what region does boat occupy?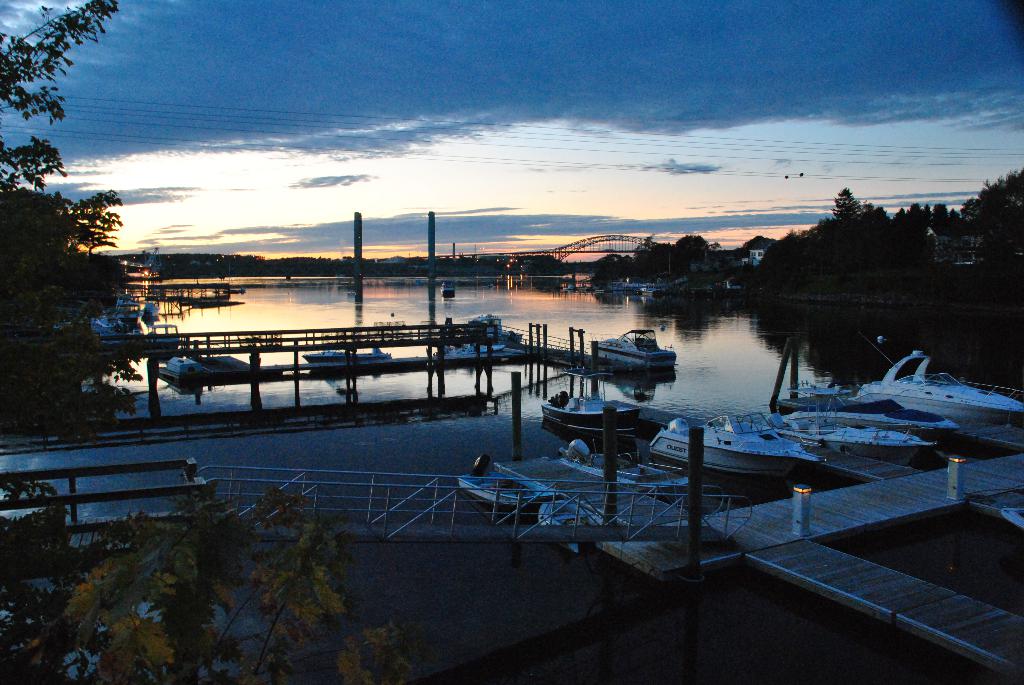
Rect(435, 312, 511, 349).
